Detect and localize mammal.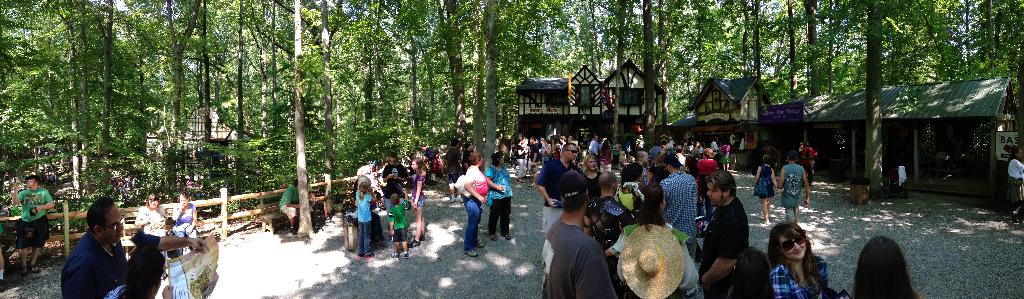
Localized at [x1=776, y1=149, x2=812, y2=224].
